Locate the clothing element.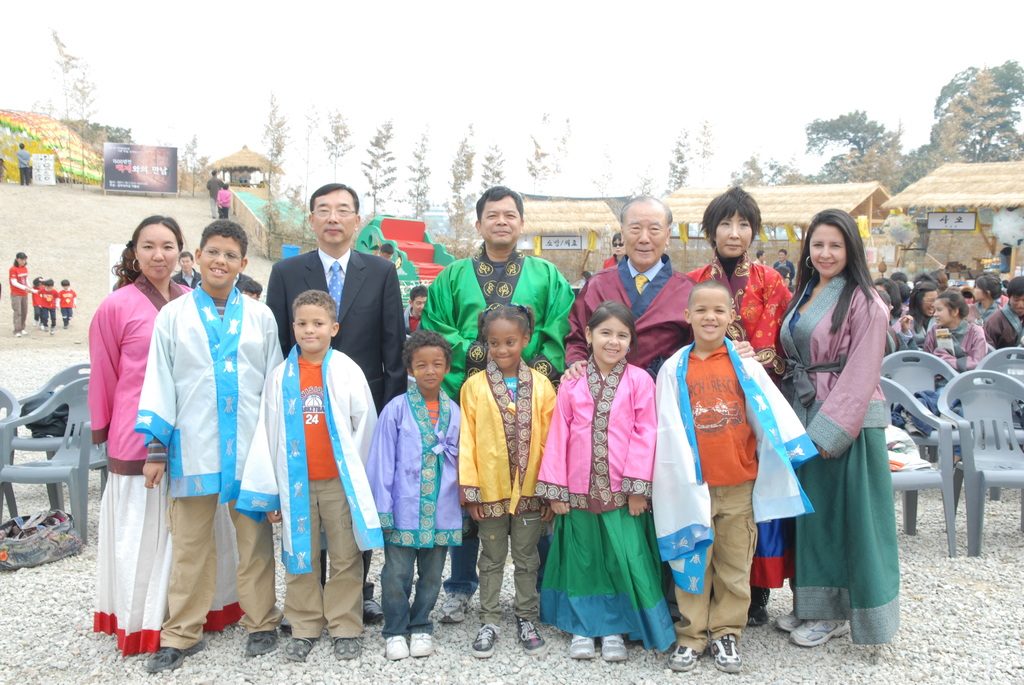
Element bbox: bbox(40, 311, 58, 327).
